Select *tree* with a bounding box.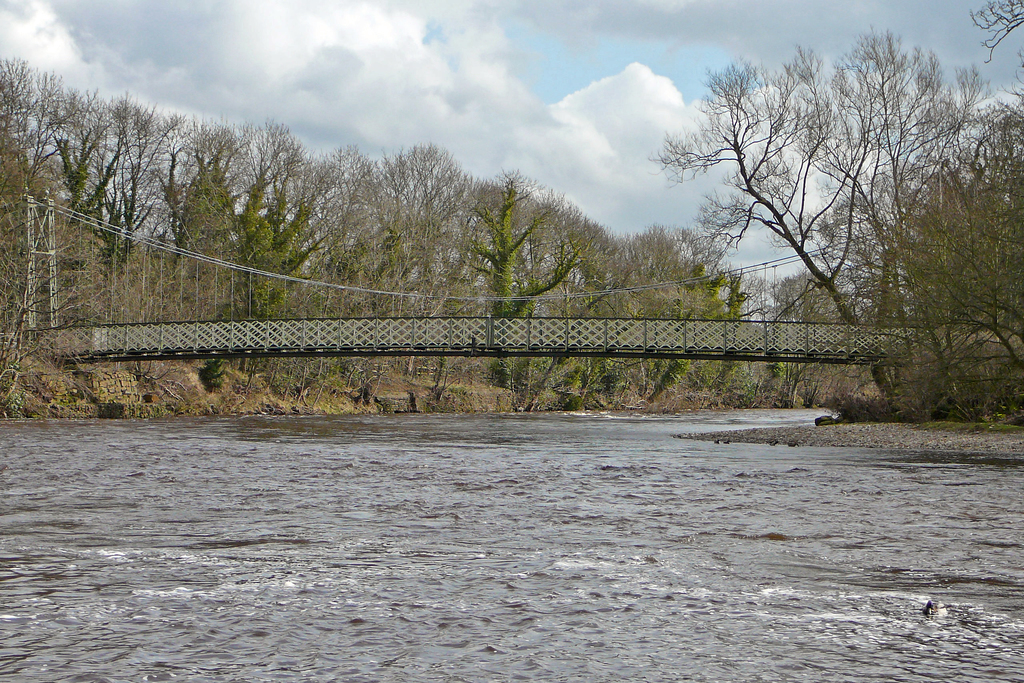
box=[169, 117, 241, 269].
